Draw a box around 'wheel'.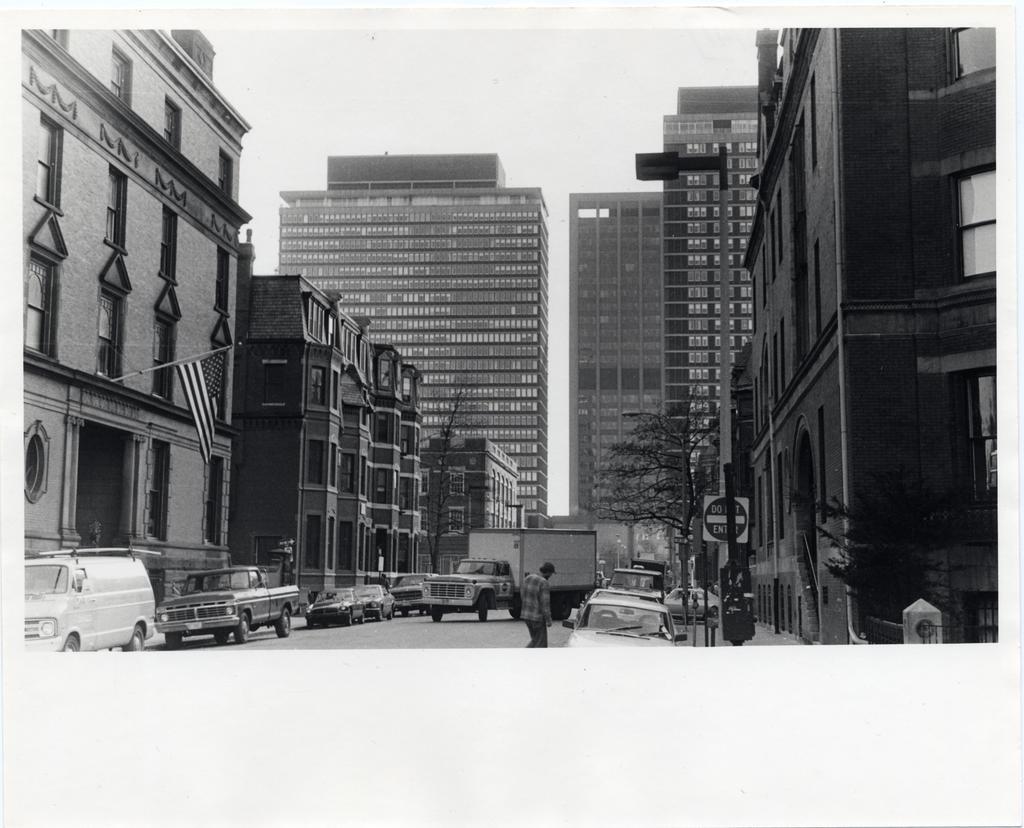
(430, 607, 446, 621).
